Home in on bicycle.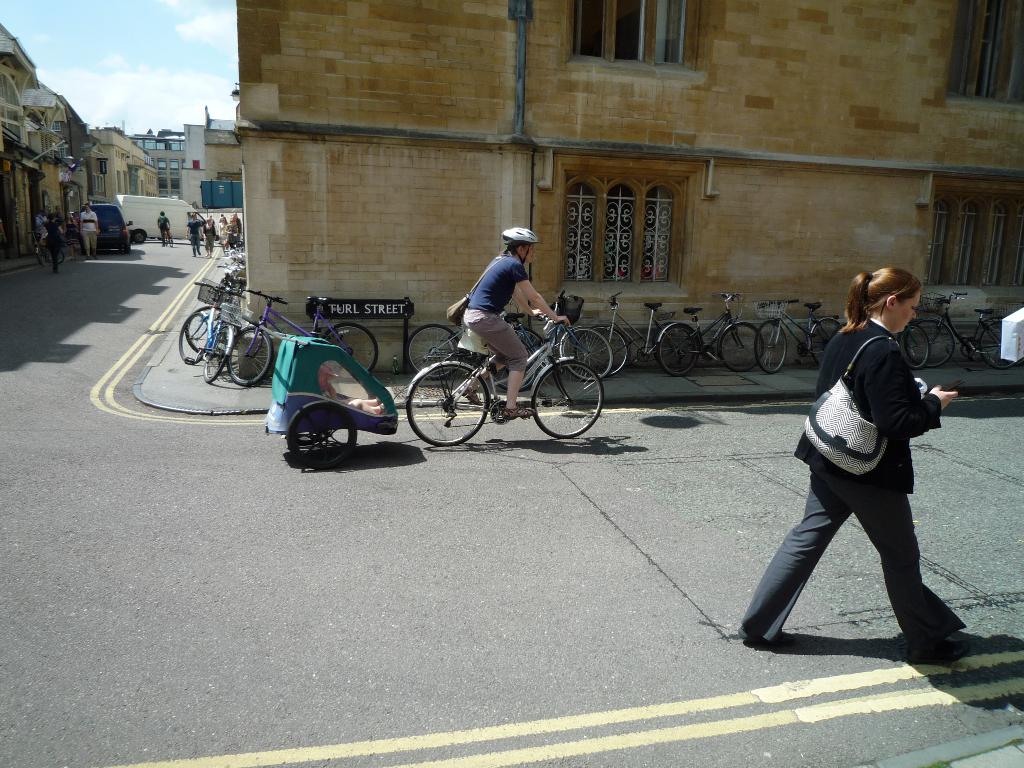
Homed in at <box>157,222,173,248</box>.
